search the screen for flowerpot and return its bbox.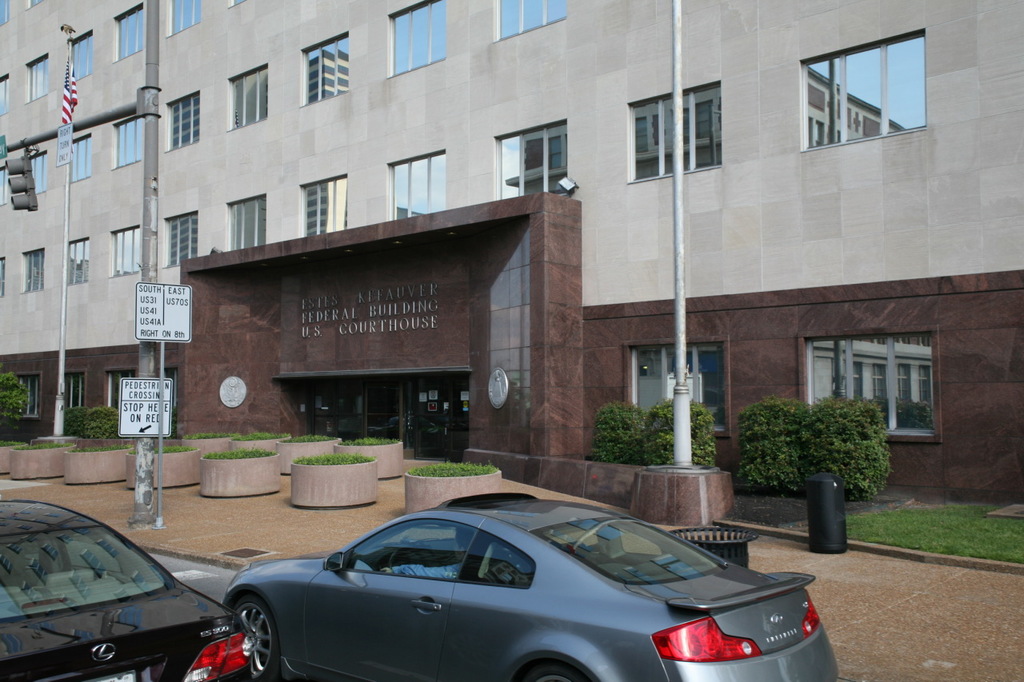
Found: {"x1": 187, "y1": 432, "x2": 243, "y2": 455}.
